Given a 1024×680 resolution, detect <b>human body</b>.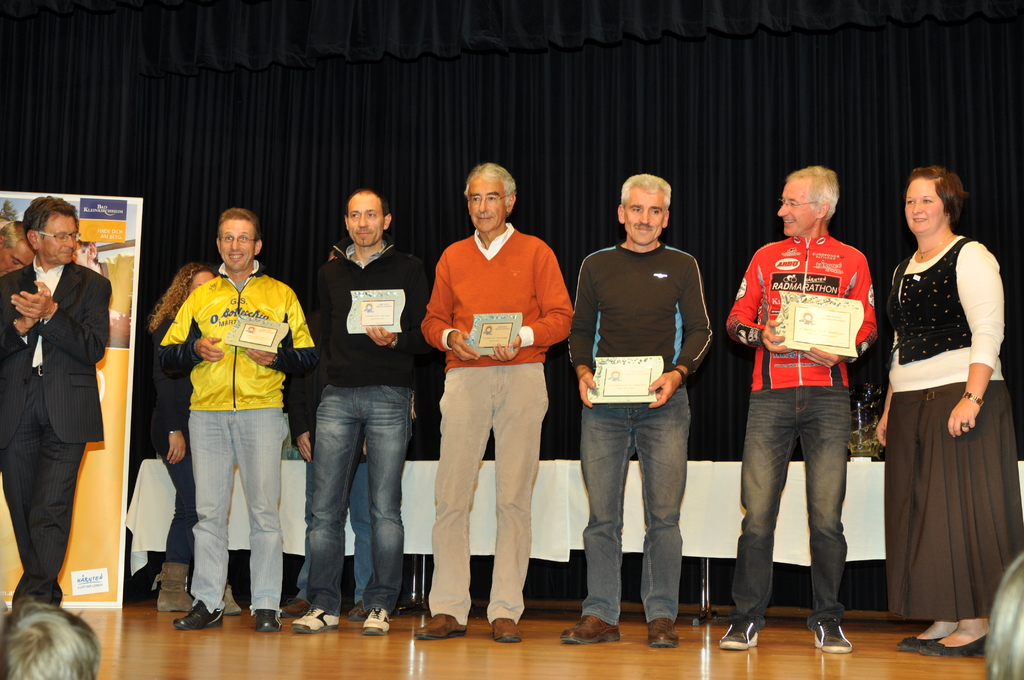
<box>426,160,576,644</box>.
